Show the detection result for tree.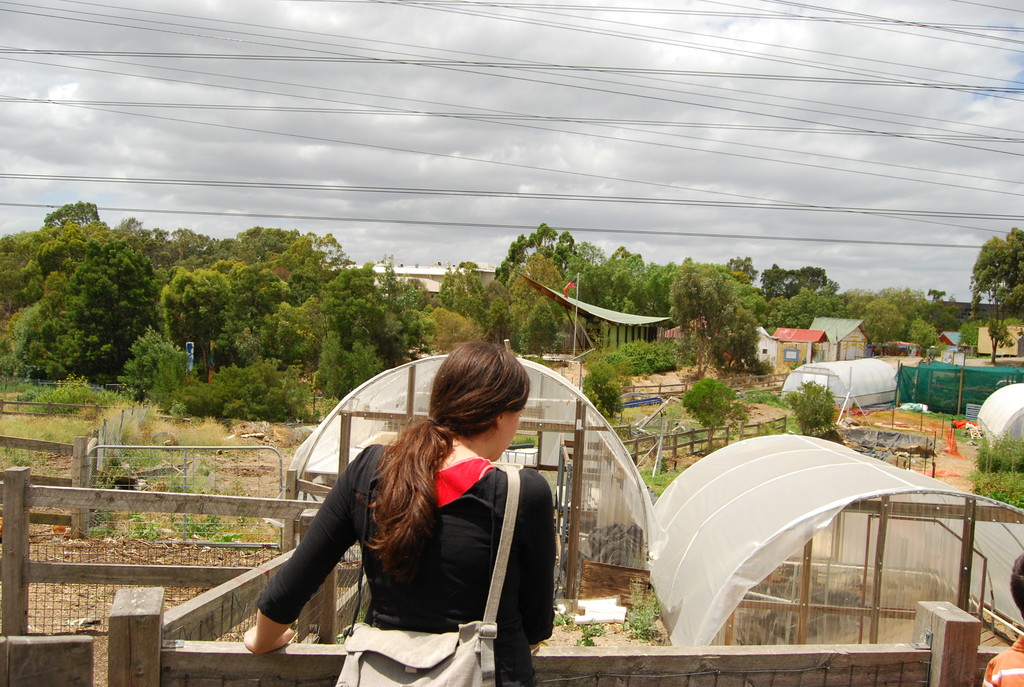
select_region(685, 272, 729, 381).
